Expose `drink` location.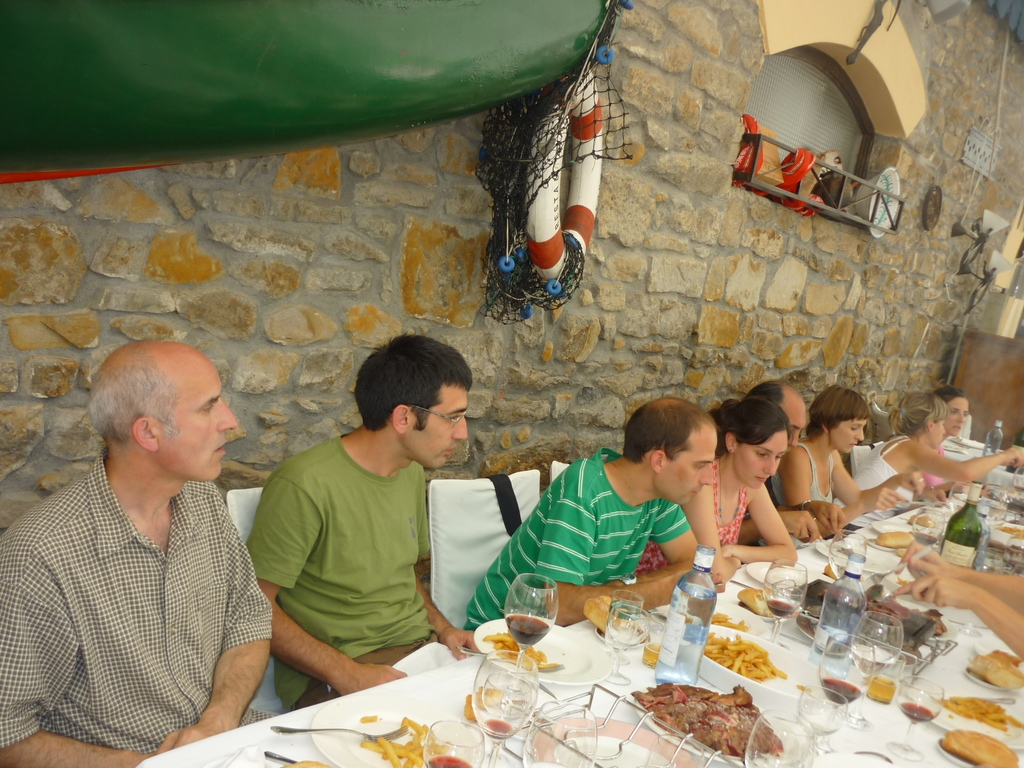
Exposed at 915, 529, 938, 543.
